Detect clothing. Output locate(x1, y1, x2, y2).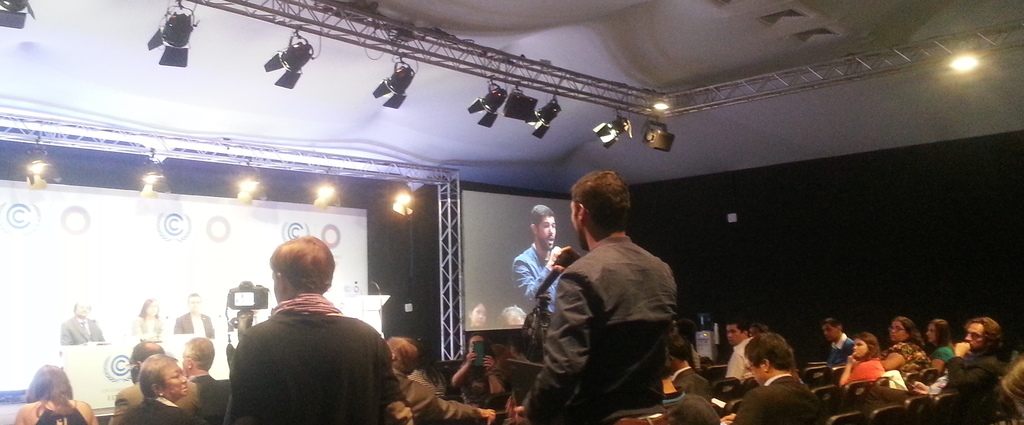
locate(718, 340, 781, 394).
